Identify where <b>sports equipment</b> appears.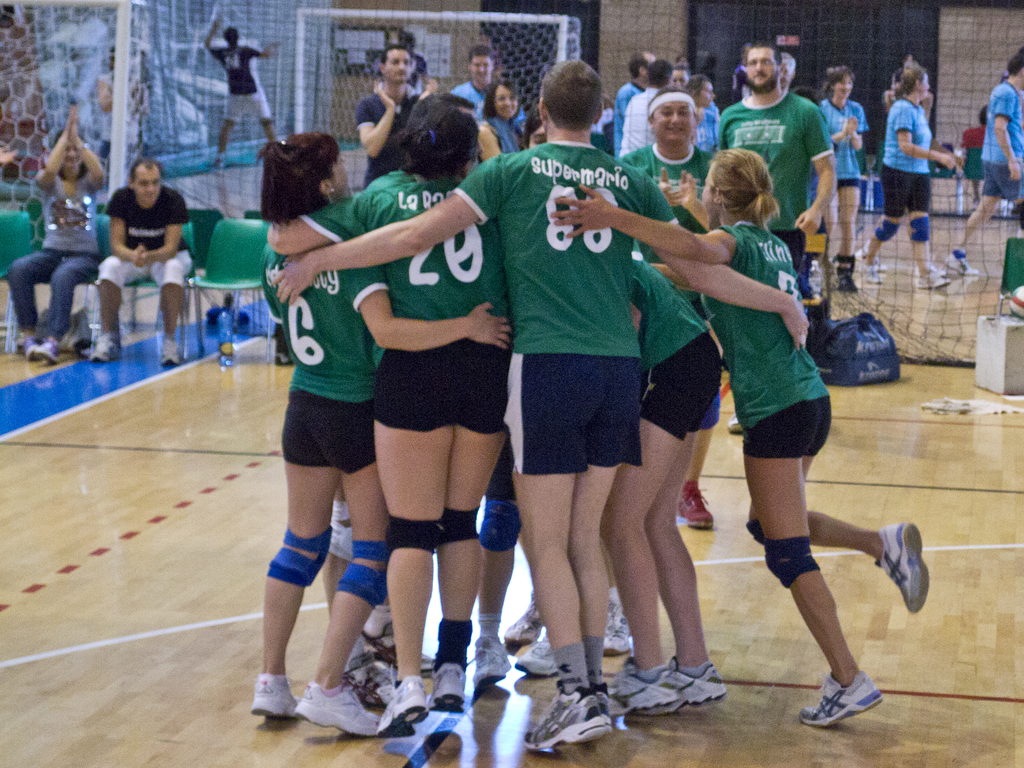
Appears at BBox(385, 516, 449, 559).
